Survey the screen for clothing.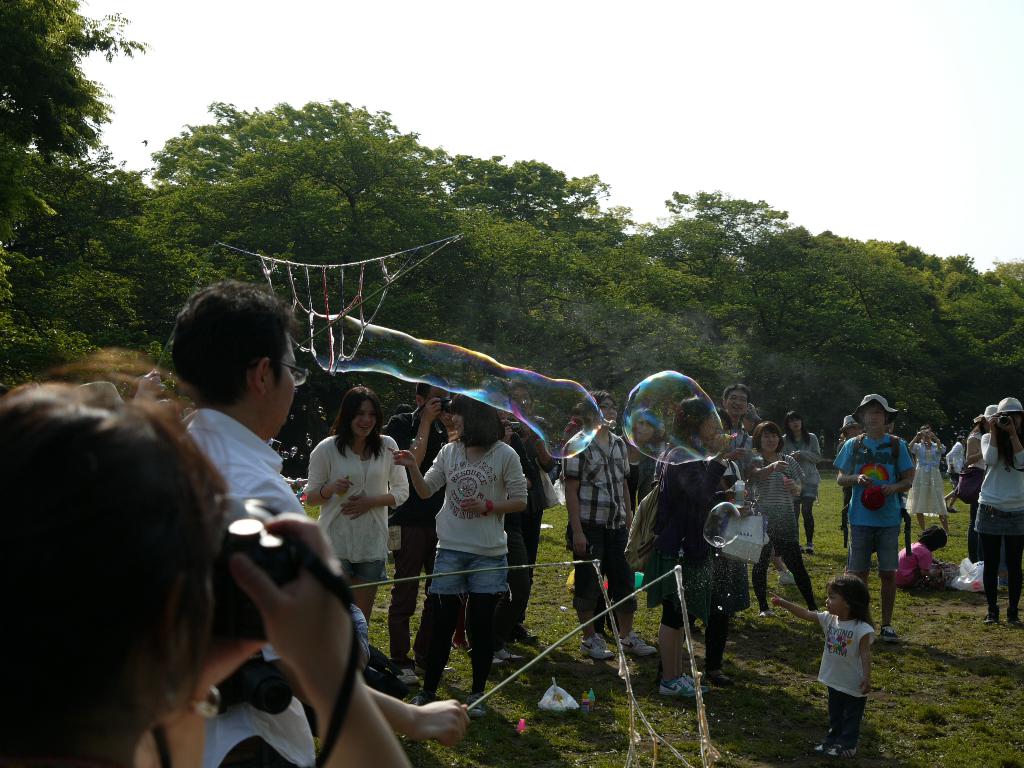
Survey found: rect(815, 609, 889, 736).
